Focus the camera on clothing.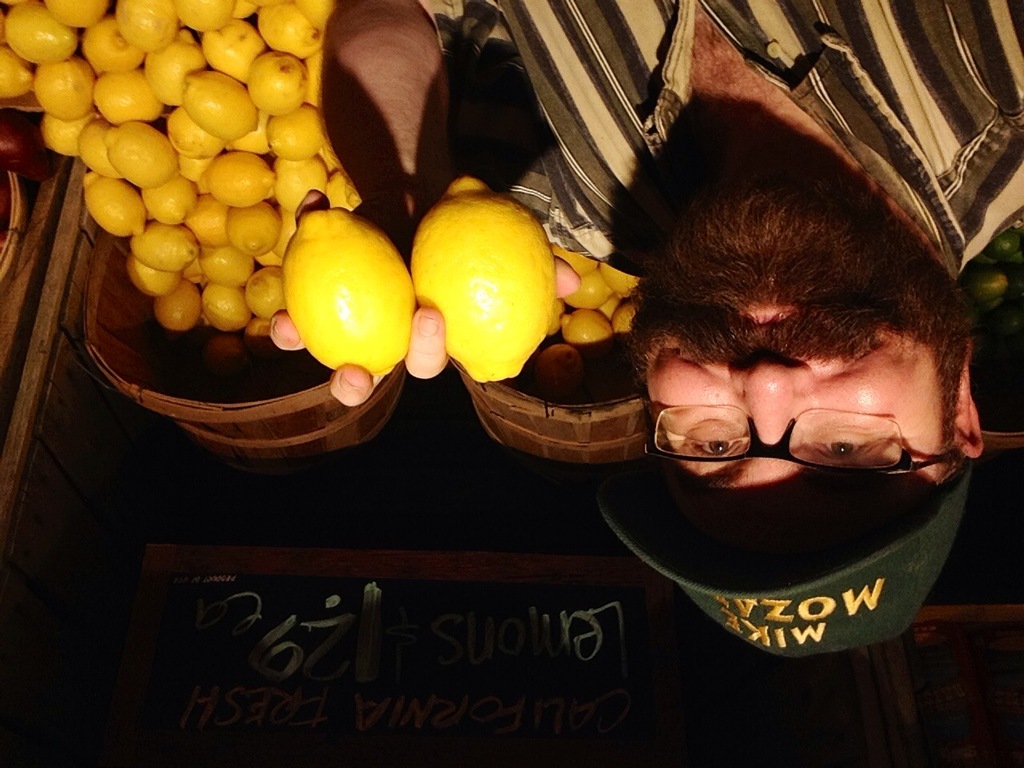
Focus region: bbox(424, 0, 1023, 282).
